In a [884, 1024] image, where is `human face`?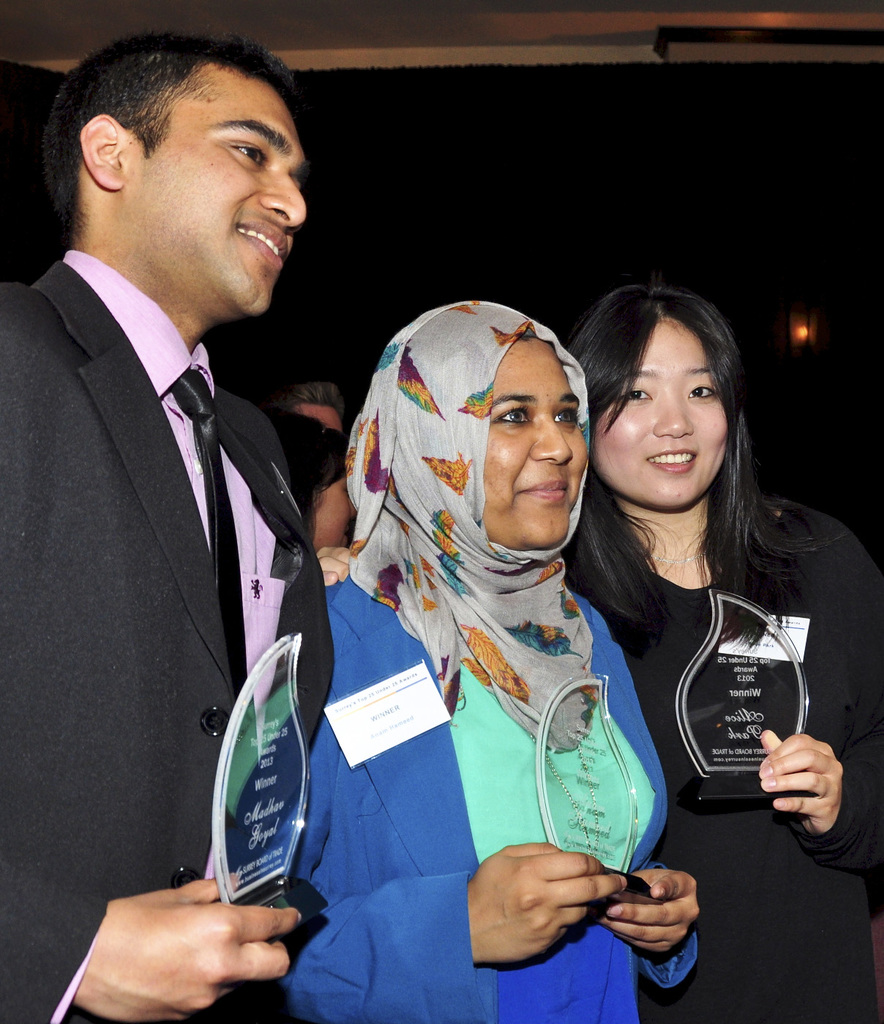
x1=484, y1=343, x2=585, y2=550.
